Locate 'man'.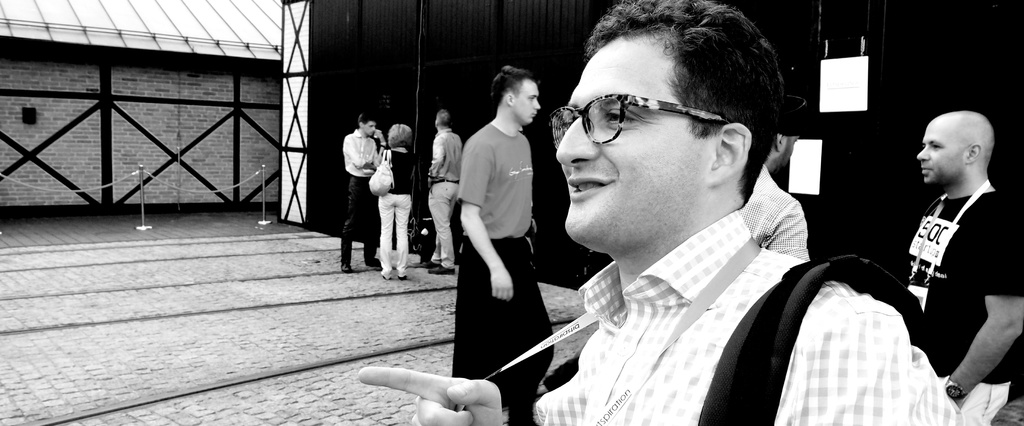
Bounding box: bbox=(740, 97, 808, 258).
